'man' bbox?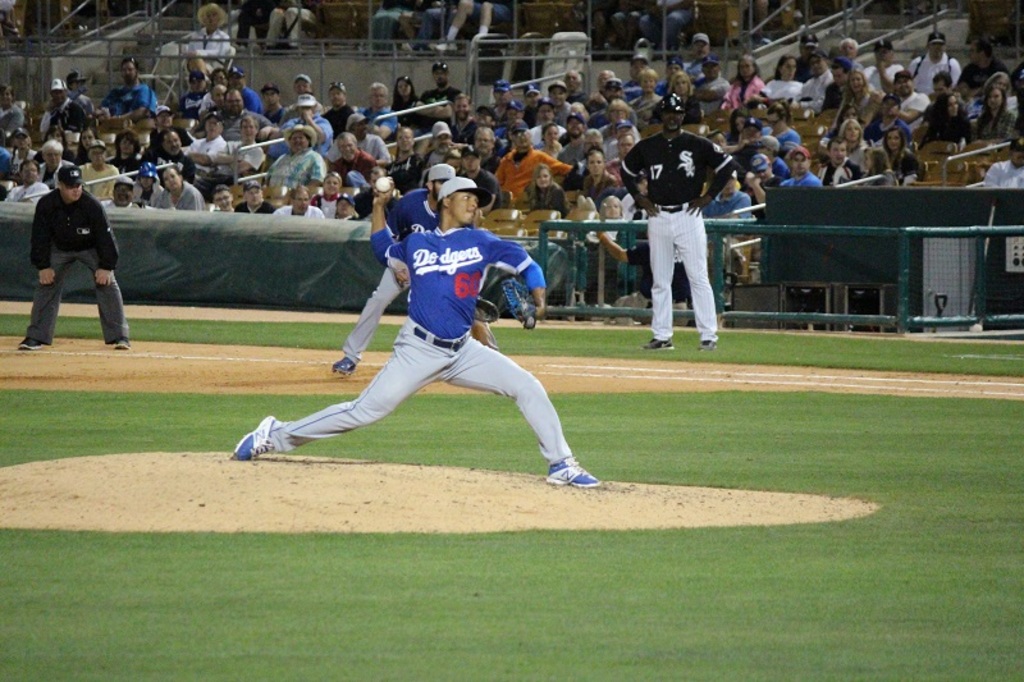
crop(388, 127, 425, 186)
